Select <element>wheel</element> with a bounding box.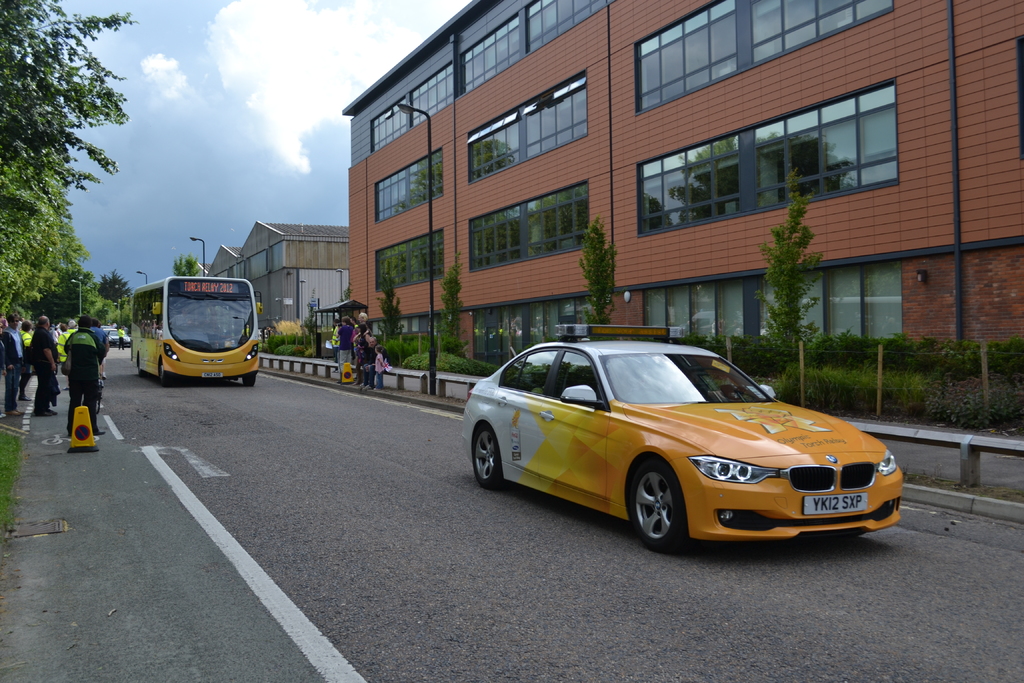
(left=475, top=424, right=501, bottom=484).
